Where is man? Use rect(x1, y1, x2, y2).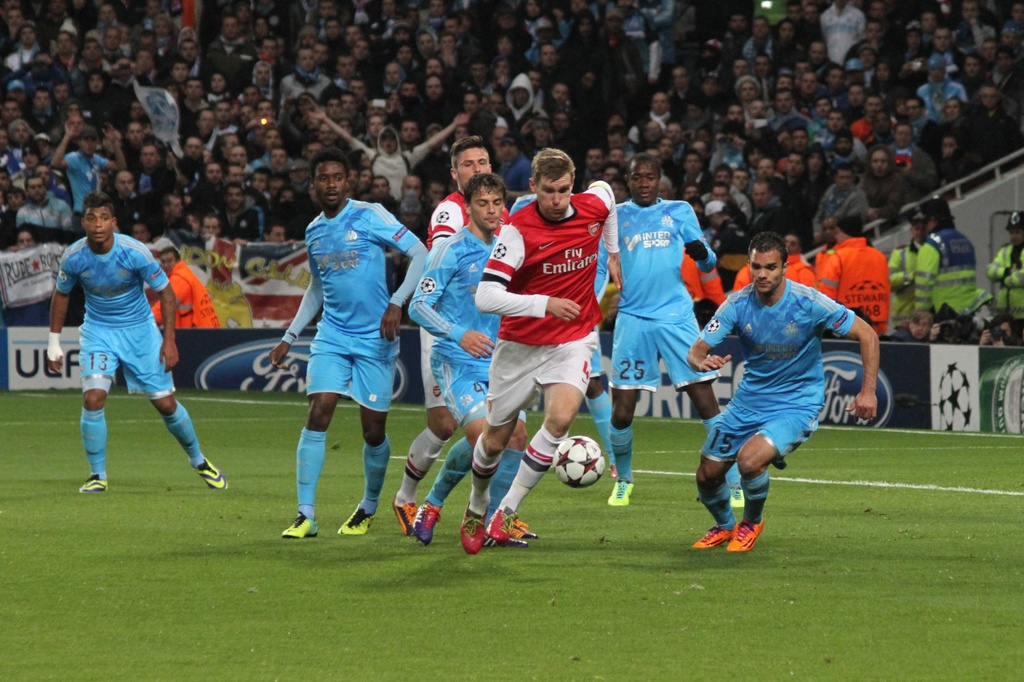
rect(765, 92, 799, 131).
